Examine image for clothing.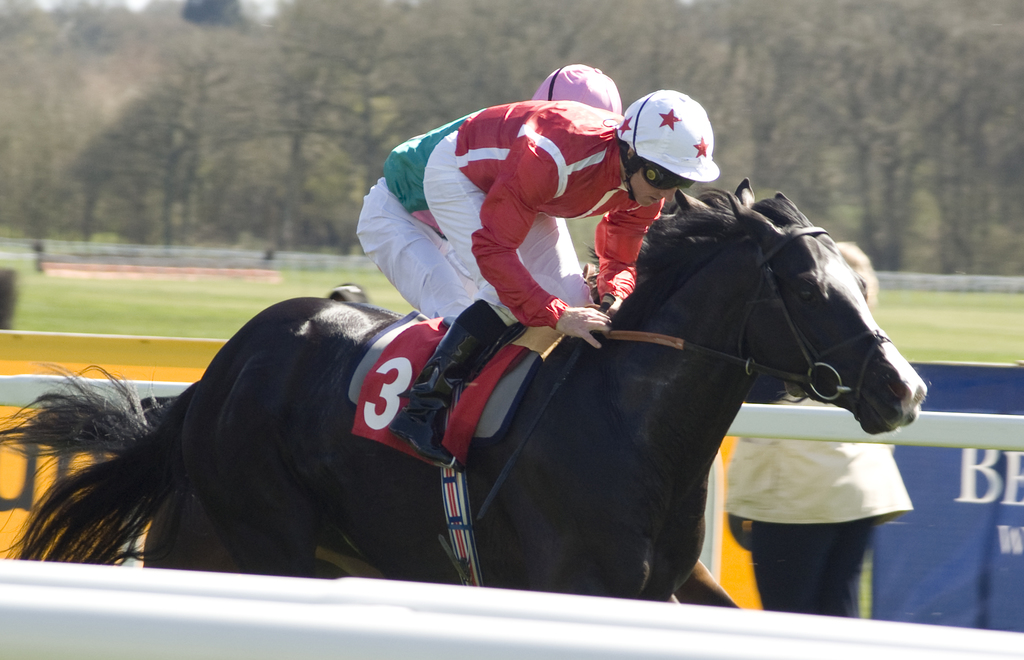
Examination result: box=[716, 389, 919, 618].
